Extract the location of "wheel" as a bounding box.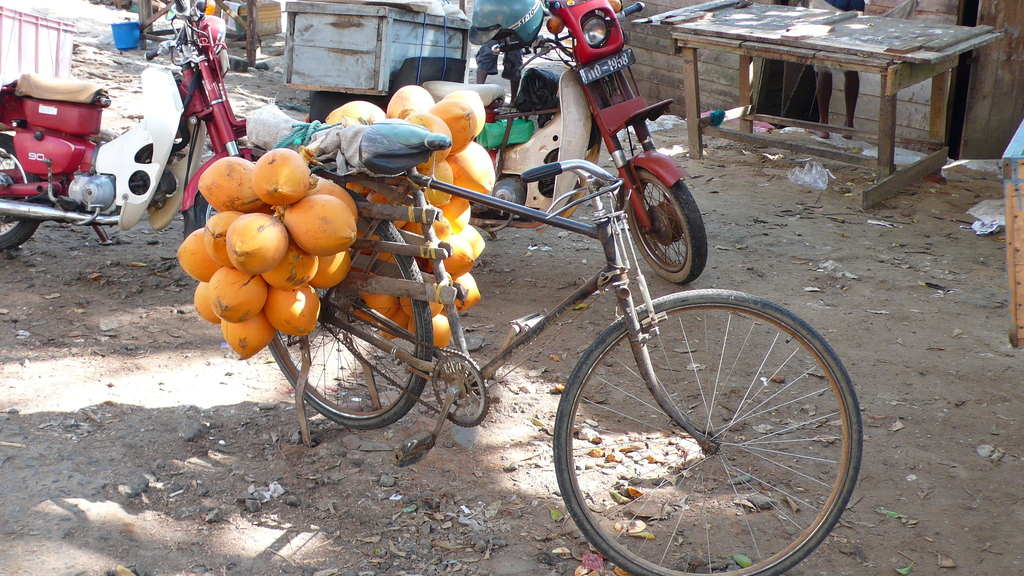
(left=556, top=290, right=866, bottom=575).
